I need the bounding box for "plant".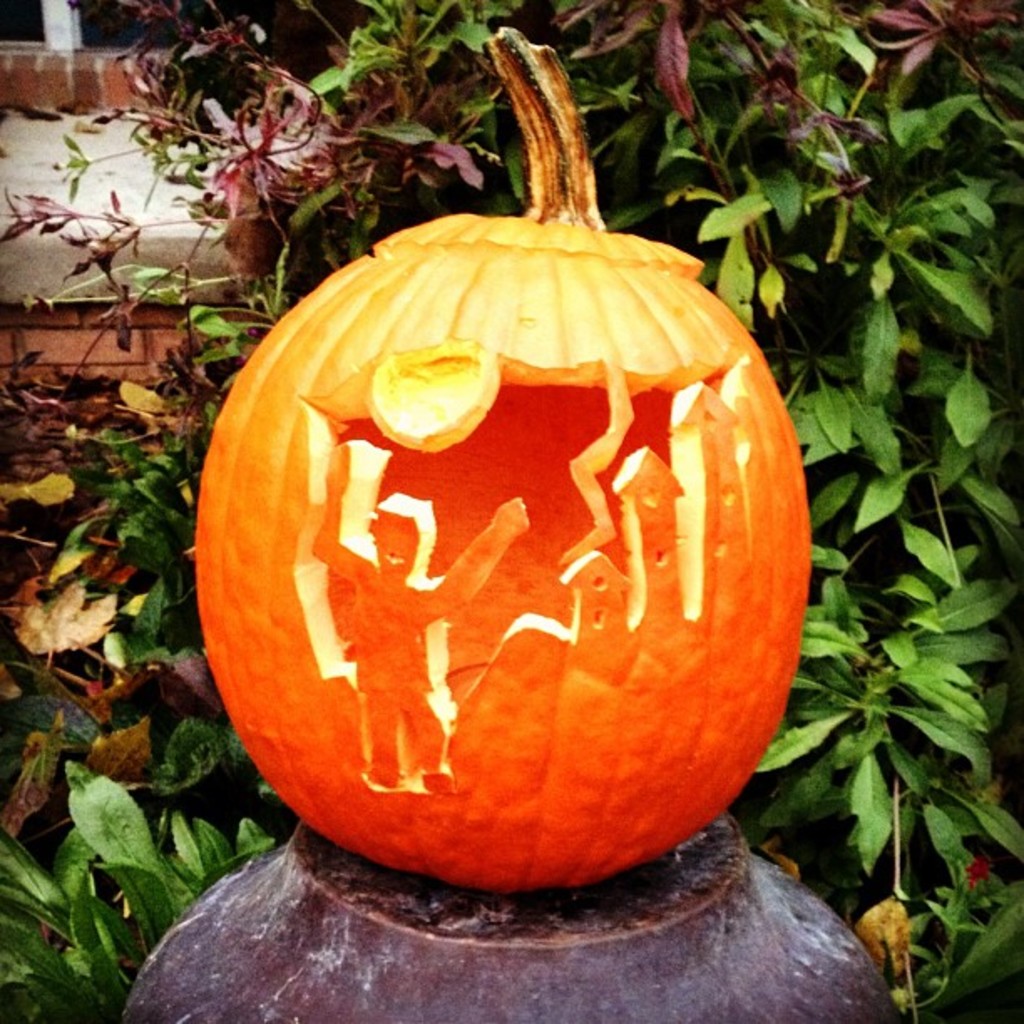
Here it is: box=[0, 760, 266, 1021].
